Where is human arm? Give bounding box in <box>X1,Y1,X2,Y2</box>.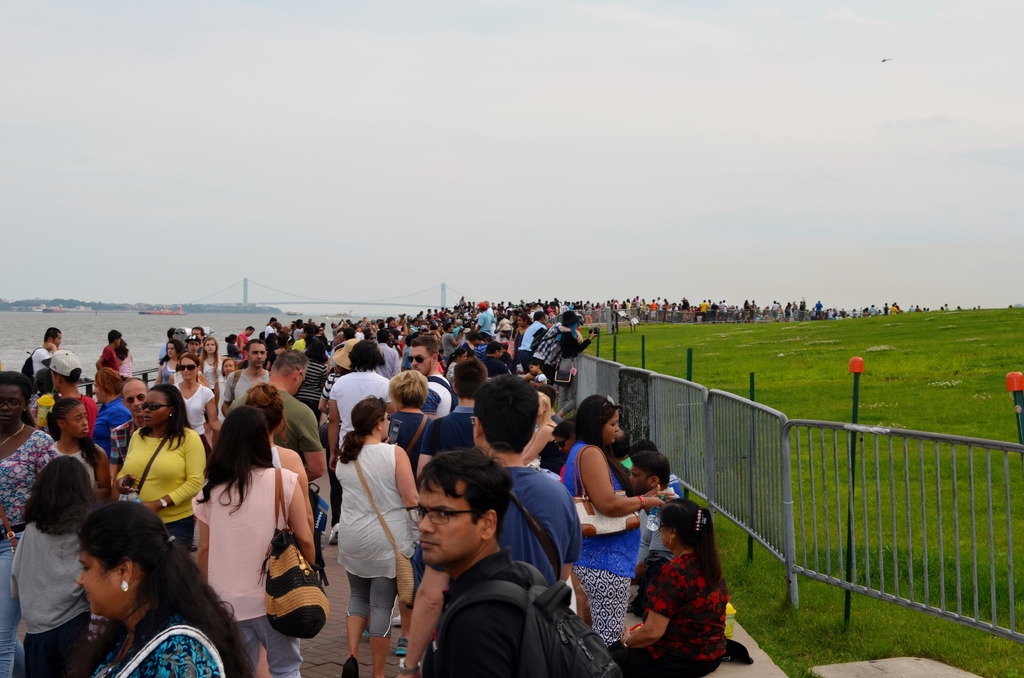
<box>285,396,323,451</box>.
